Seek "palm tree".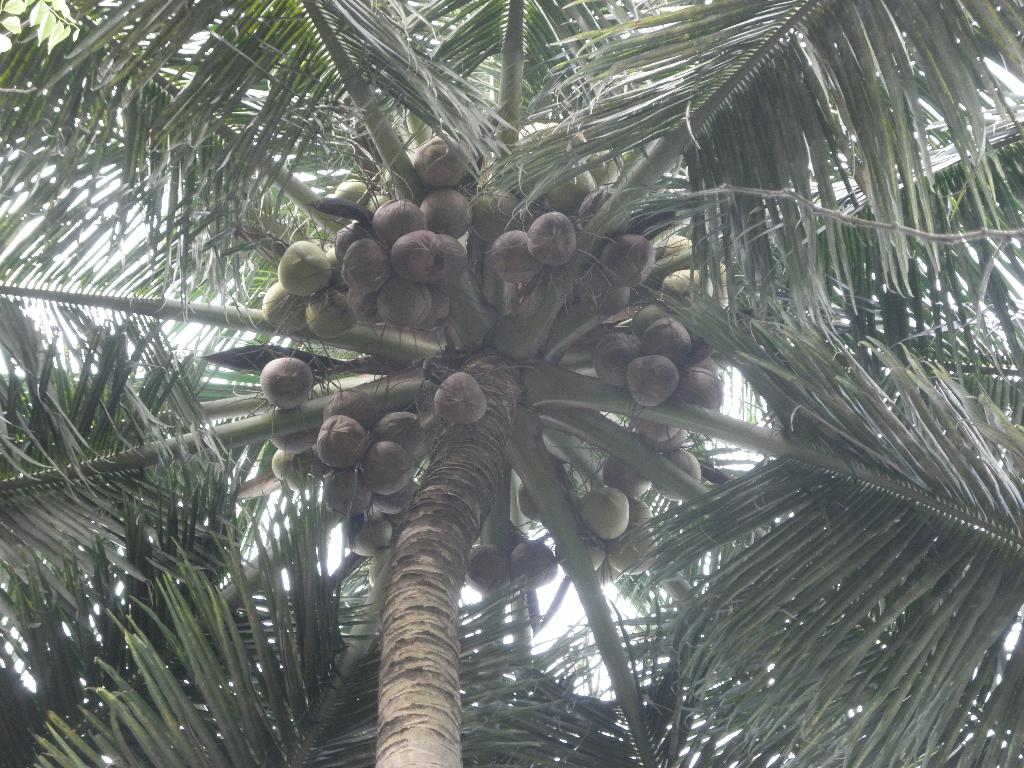
rect(0, 0, 1022, 767).
